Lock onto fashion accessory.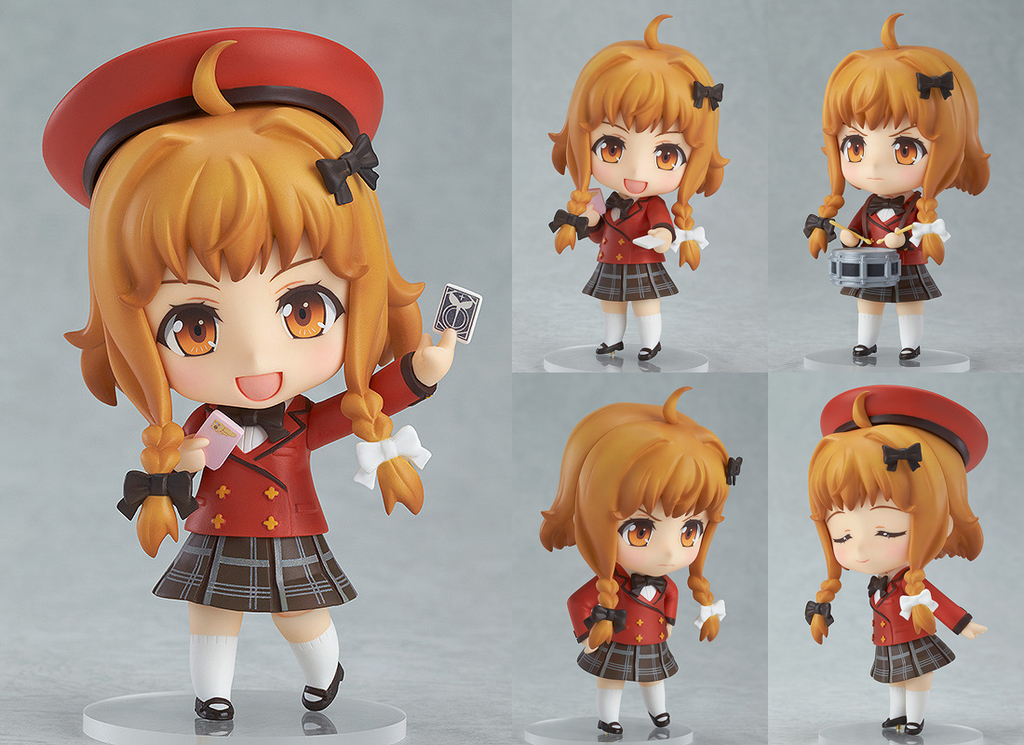
Locked: 303,663,347,711.
